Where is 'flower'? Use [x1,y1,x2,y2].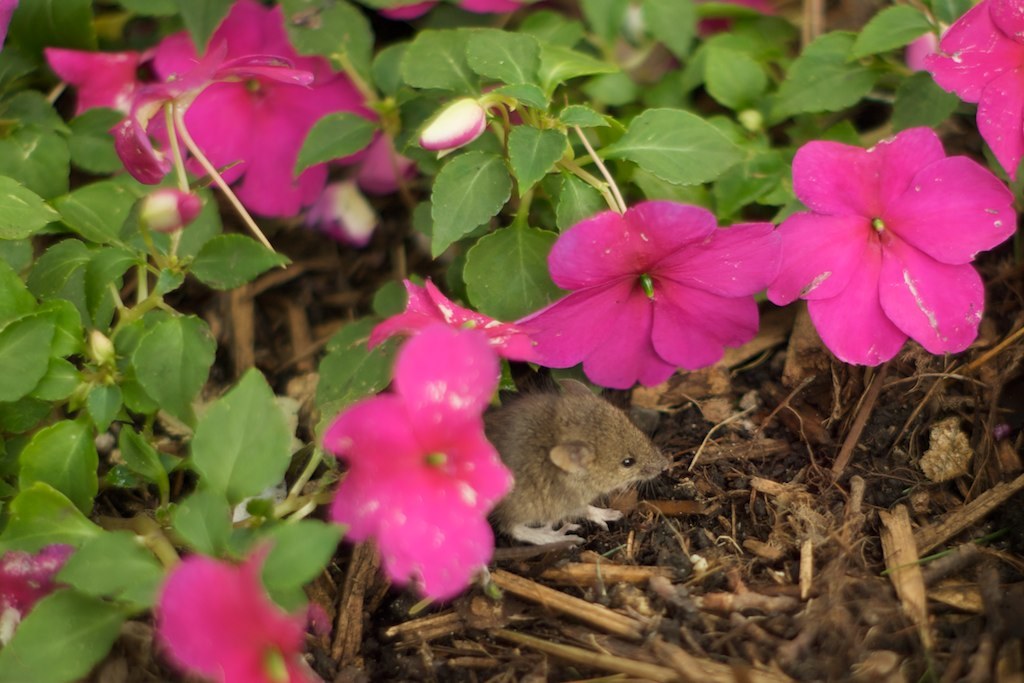
[0,544,69,645].
